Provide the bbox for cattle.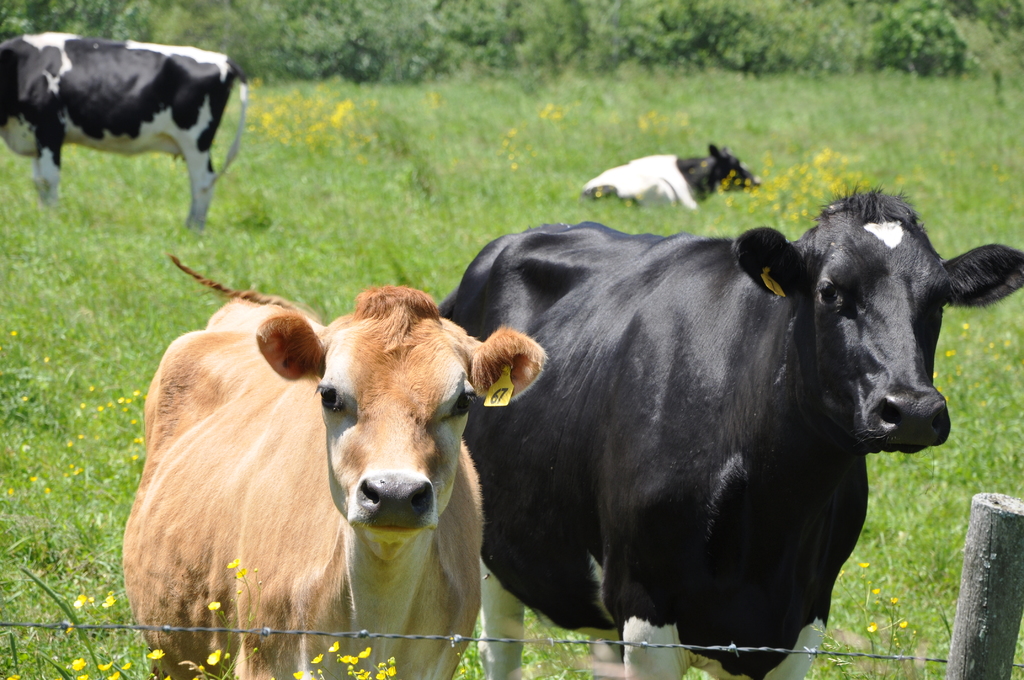
crop(106, 269, 582, 670).
